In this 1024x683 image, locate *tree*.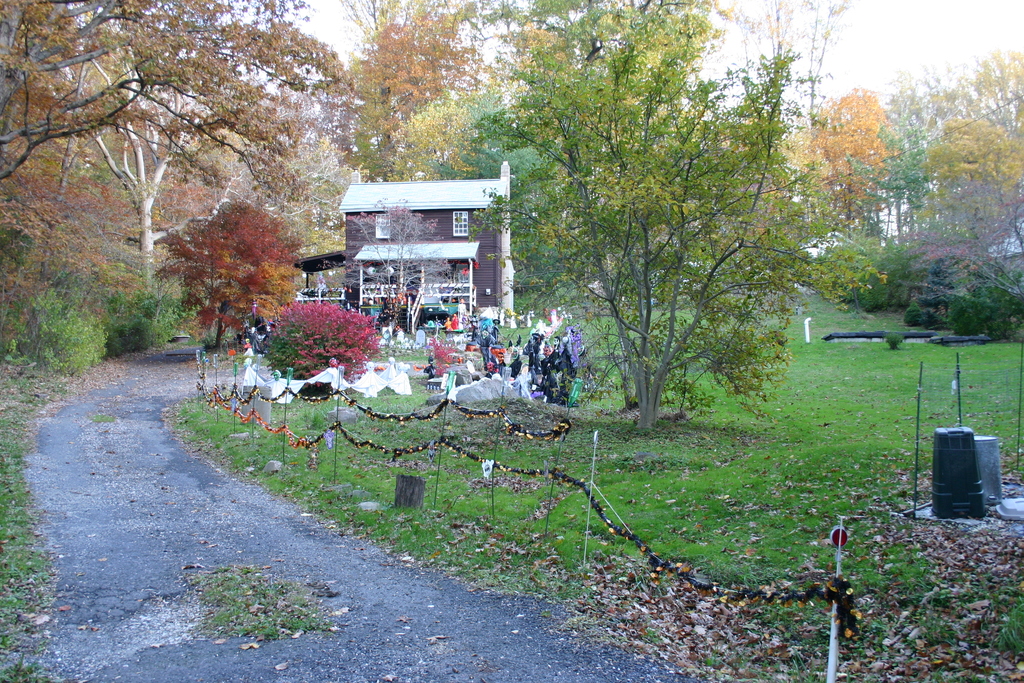
Bounding box: [left=901, top=110, right=1023, bottom=231].
